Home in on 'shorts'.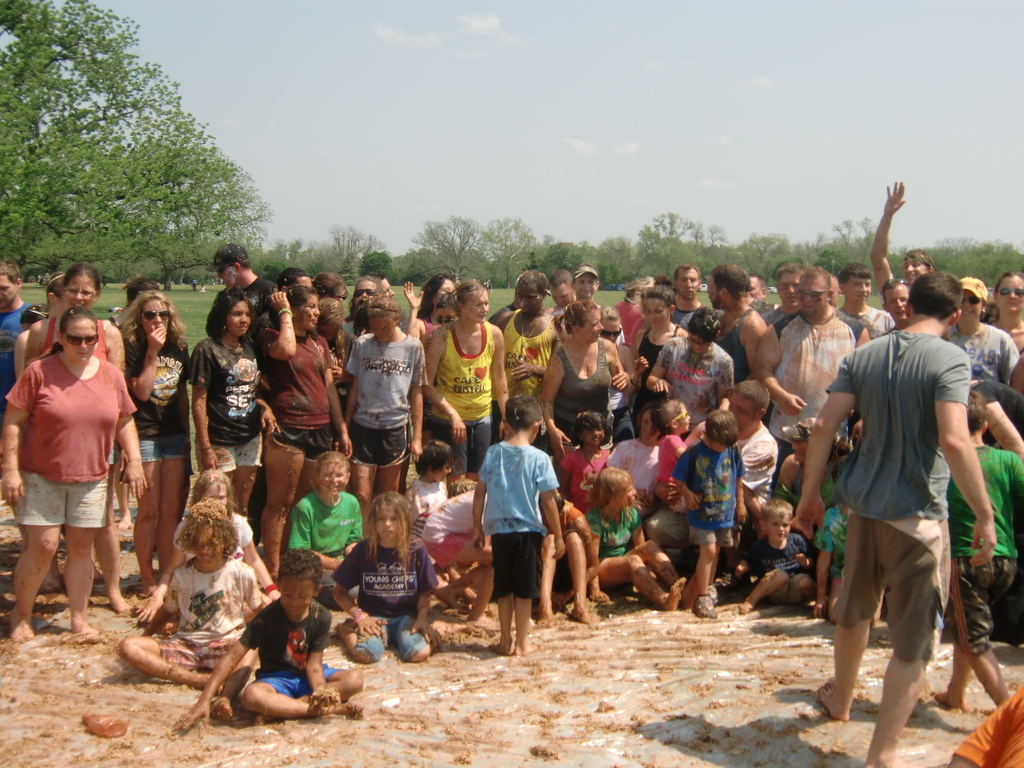
Homed in at [221,431,264,471].
